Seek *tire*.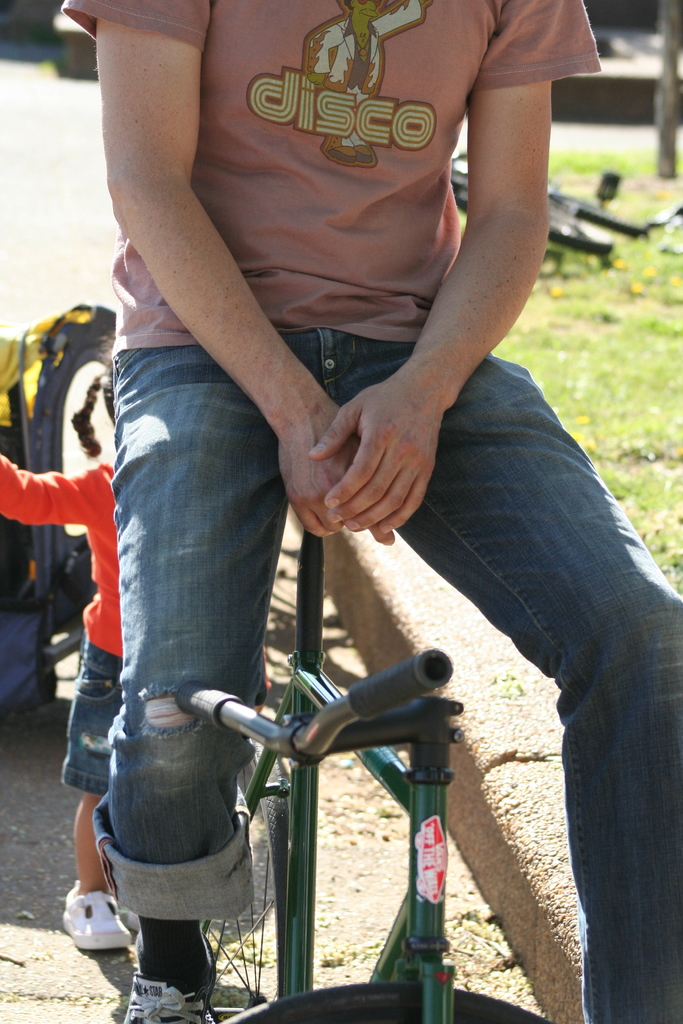
region(453, 180, 614, 252).
